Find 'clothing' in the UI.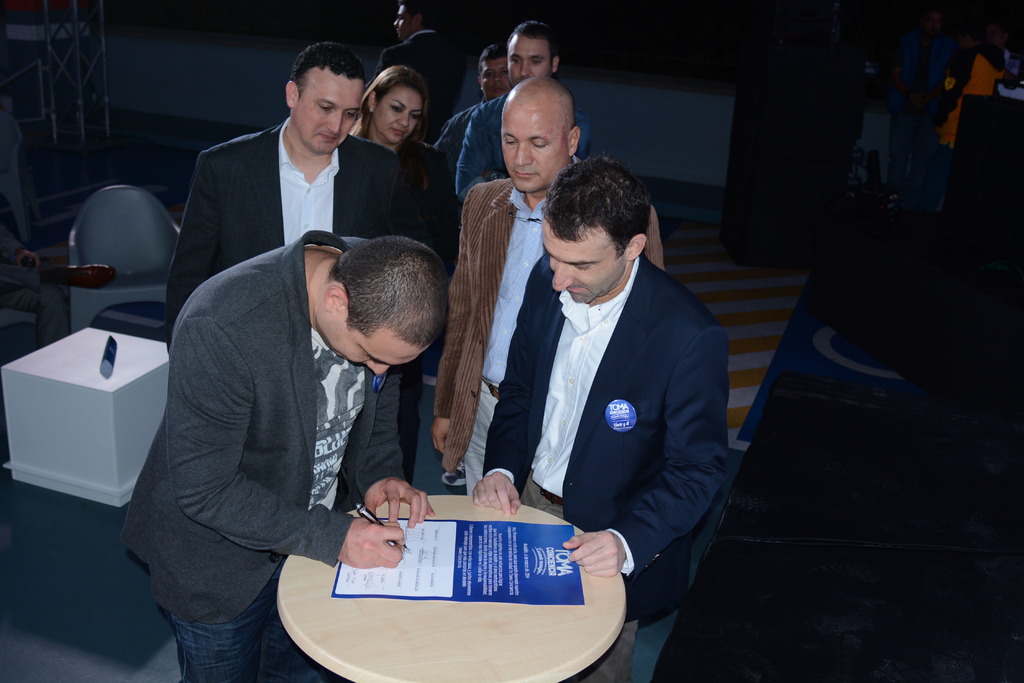
UI element at (441,100,486,166).
